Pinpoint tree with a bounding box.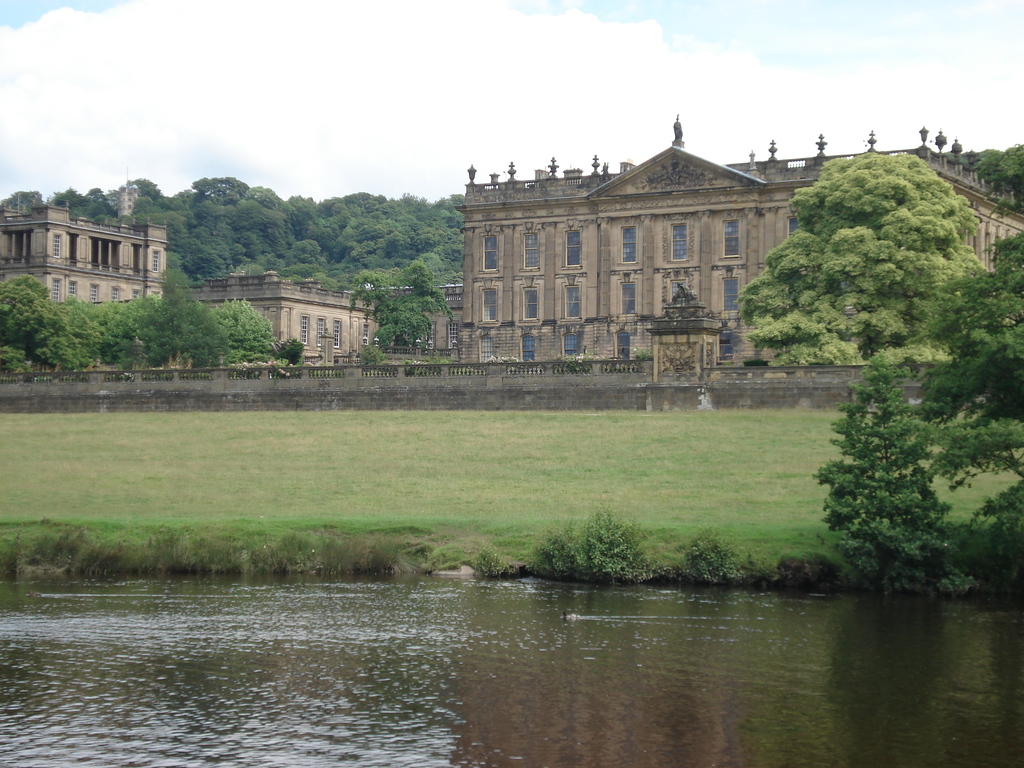
{"left": 812, "top": 359, "right": 956, "bottom": 589}.
